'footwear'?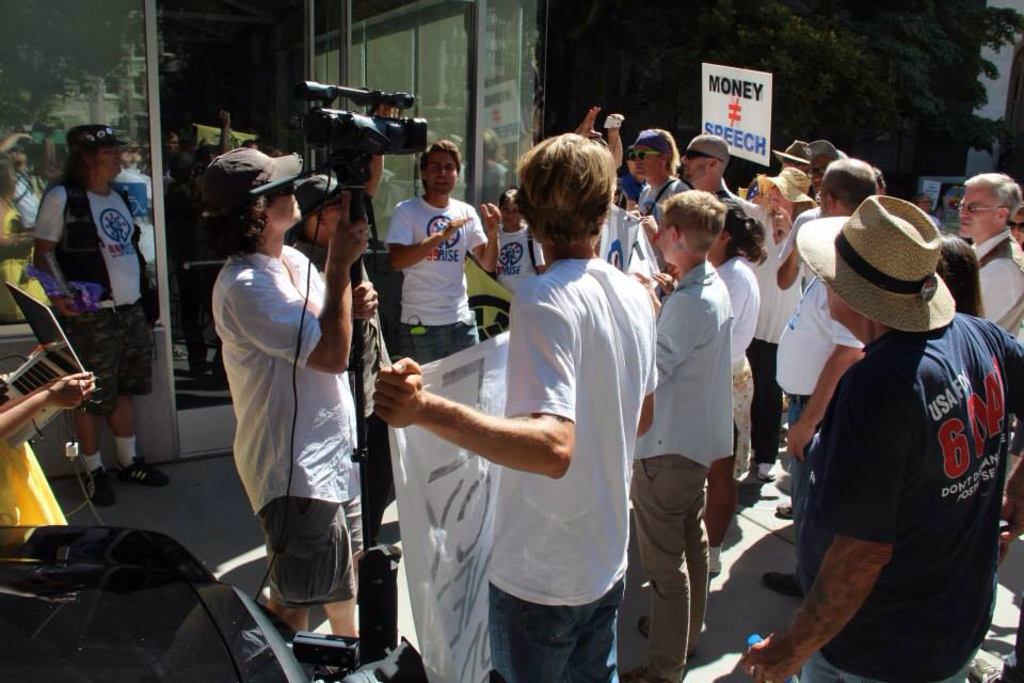
x1=700 y1=544 x2=722 y2=577
